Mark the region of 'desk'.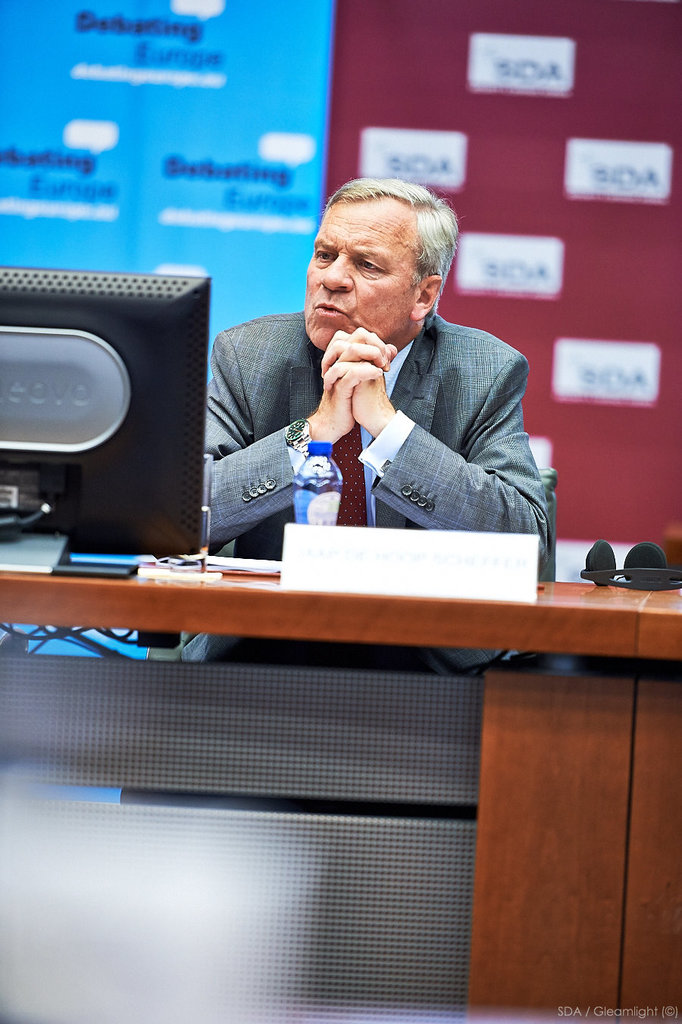
Region: [x1=37, y1=494, x2=679, y2=704].
